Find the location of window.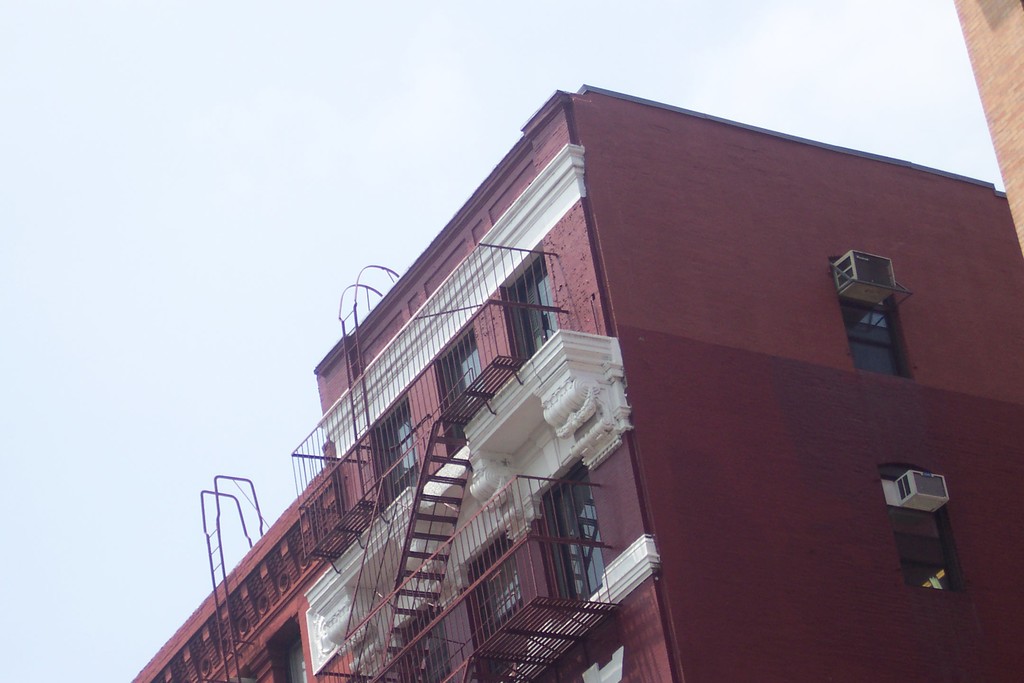
Location: [435, 325, 489, 457].
